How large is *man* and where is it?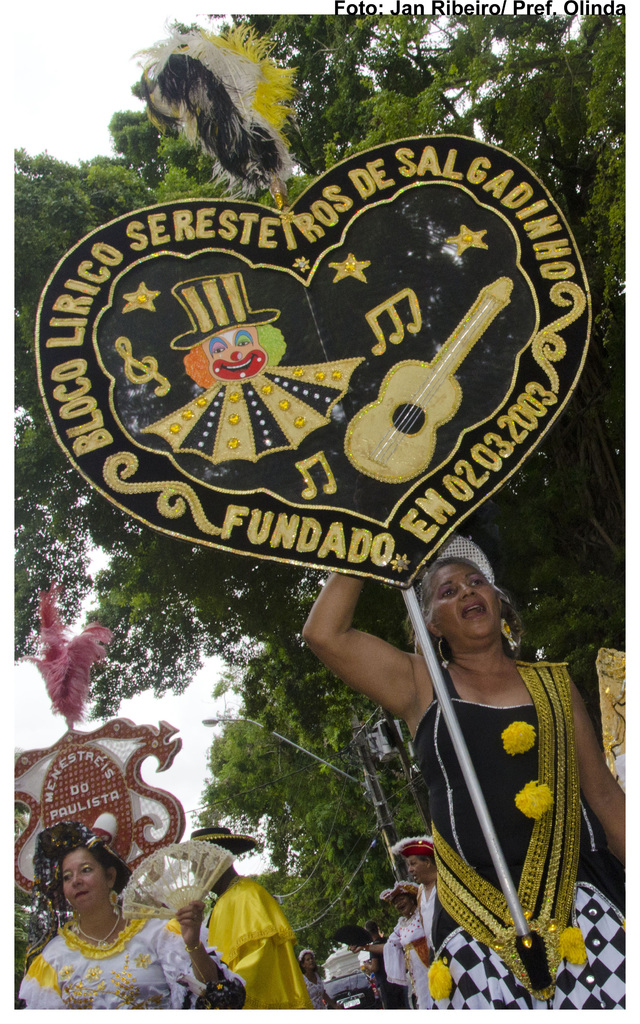
Bounding box: region(388, 832, 444, 941).
